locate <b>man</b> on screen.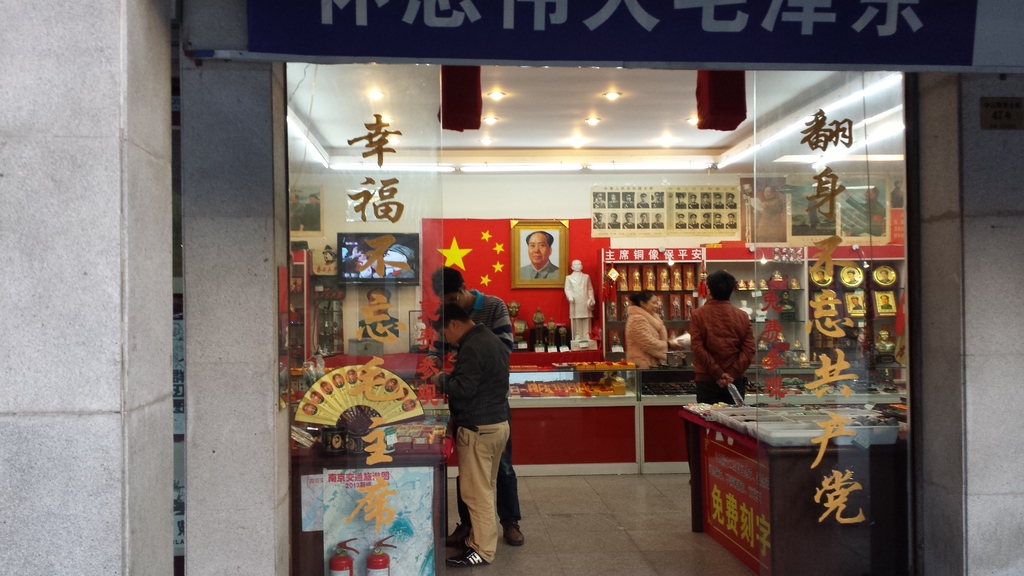
On screen at (left=561, top=257, right=595, bottom=342).
